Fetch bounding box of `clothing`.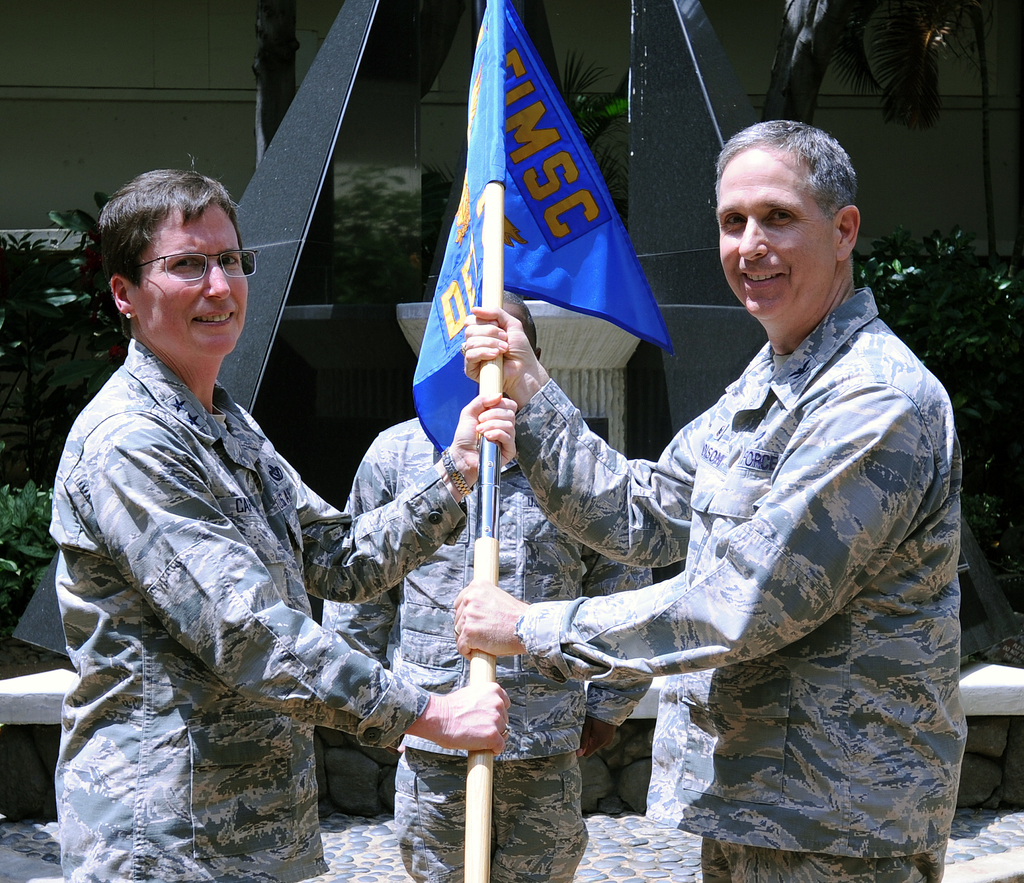
Bbox: [left=322, top=417, right=651, bottom=882].
